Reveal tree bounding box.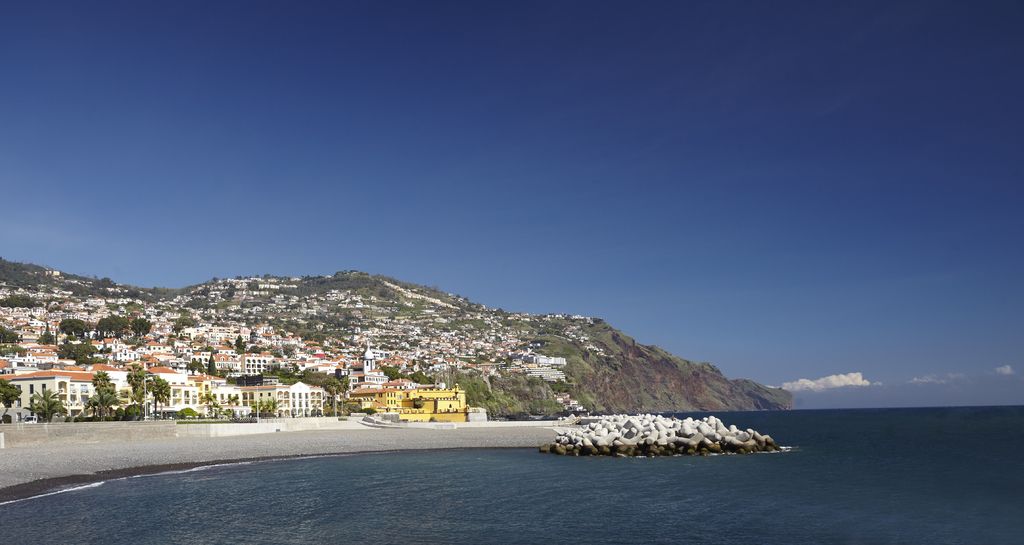
Revealed: rect(186, 359, 201, 376).
